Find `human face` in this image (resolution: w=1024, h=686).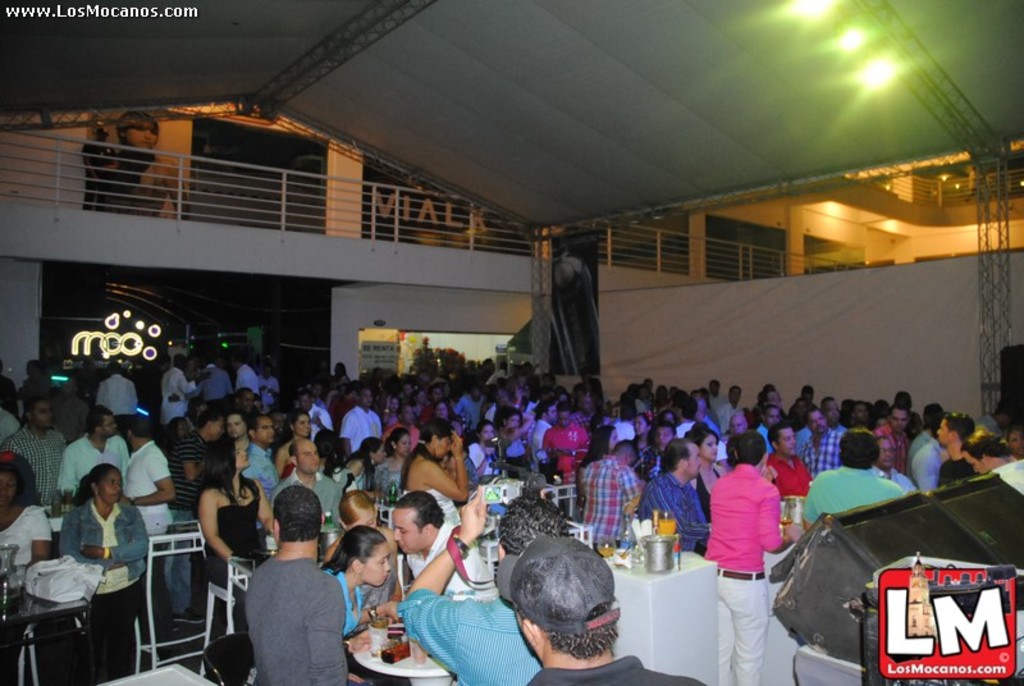
pyautogui.locateOnScreen(796, 397, 806, 419).
